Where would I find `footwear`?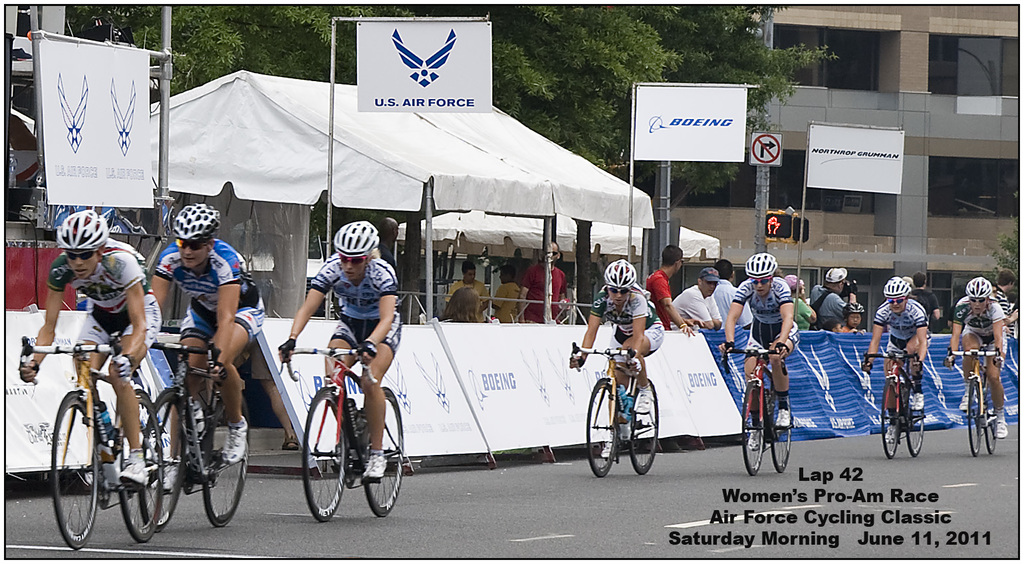
At 360:449:388:476.
